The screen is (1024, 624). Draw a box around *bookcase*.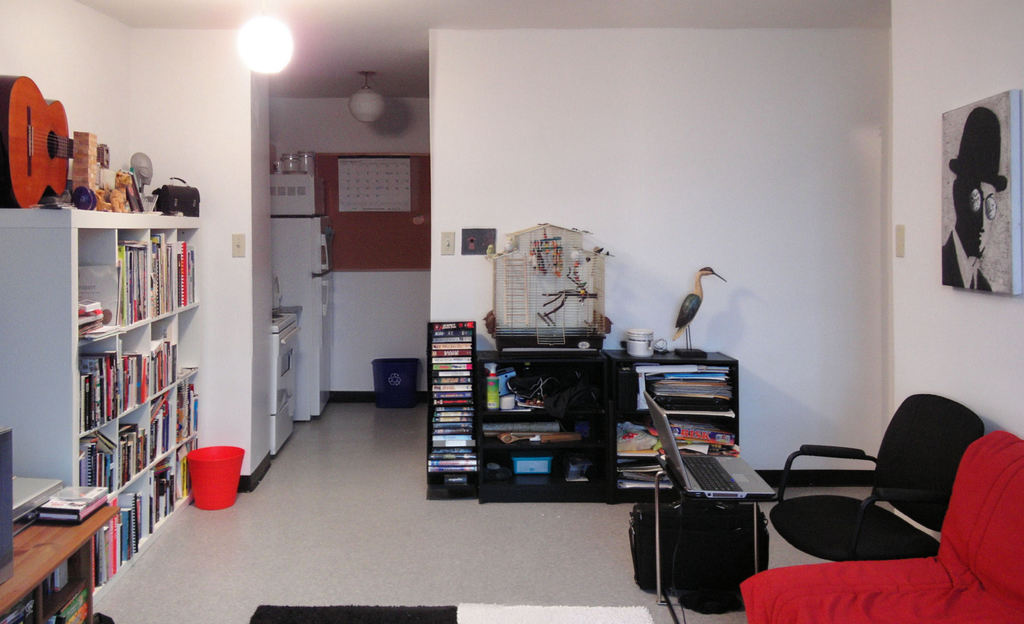
region(430, 320, 739, 504).
